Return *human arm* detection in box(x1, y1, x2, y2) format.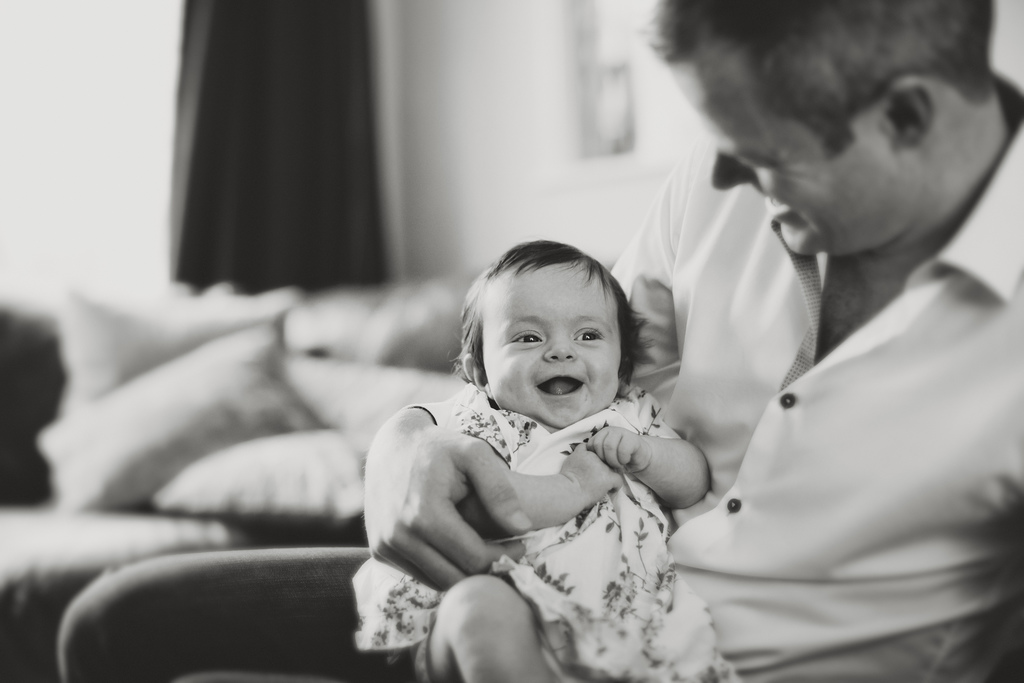
box(452, 415, 623, 541).
